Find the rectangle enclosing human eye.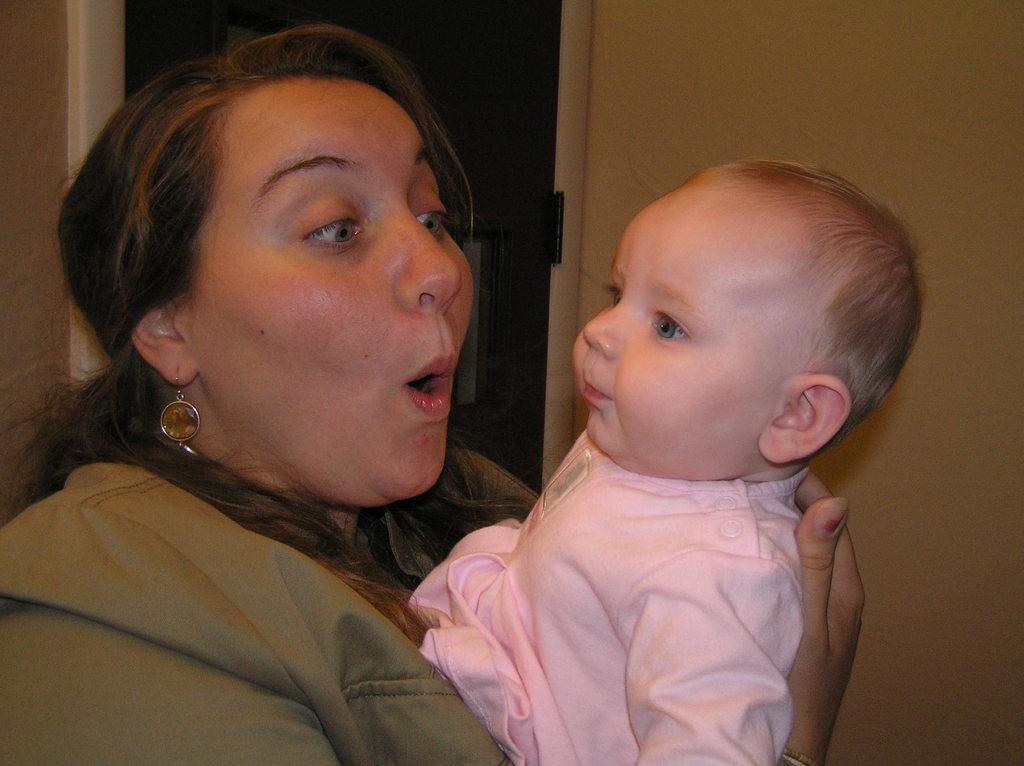
647,303,693,344.
